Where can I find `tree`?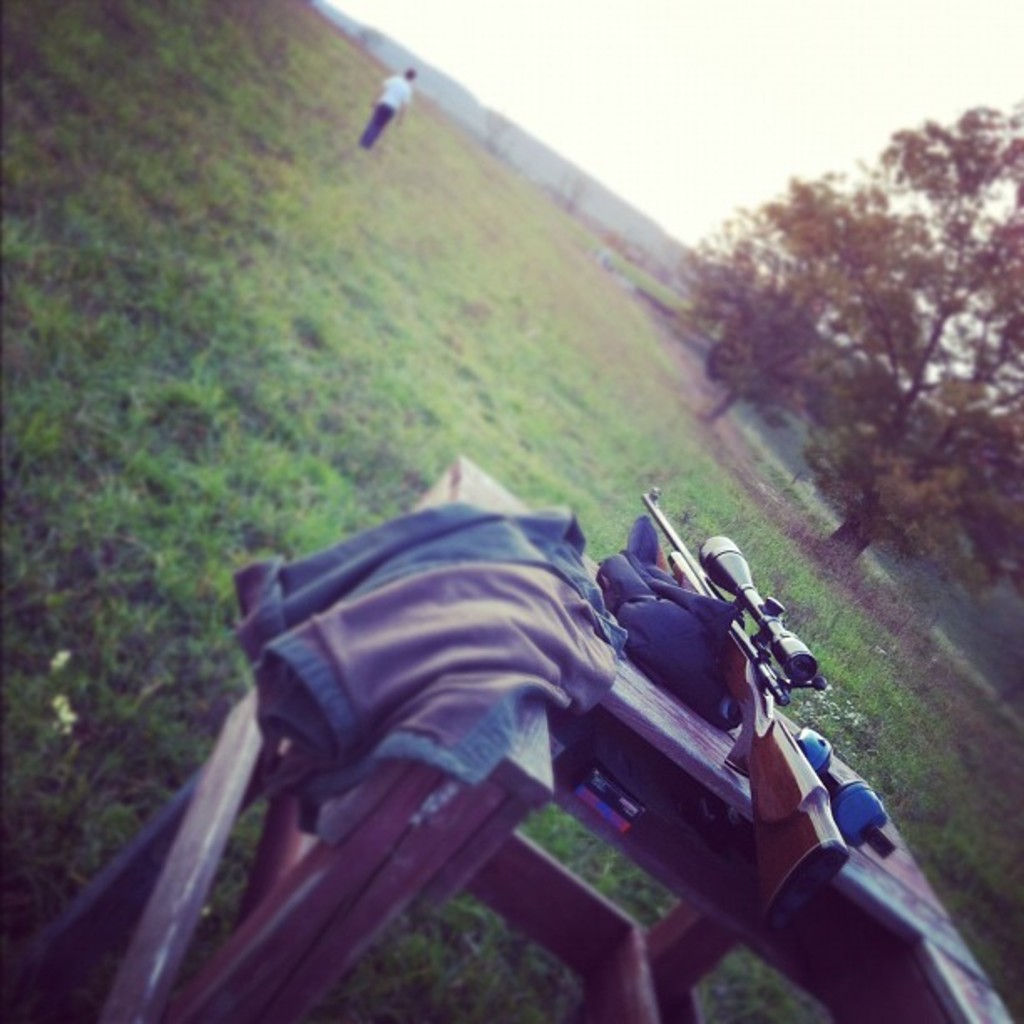
You can find it at select_region(669, 79, 1022, 621).
